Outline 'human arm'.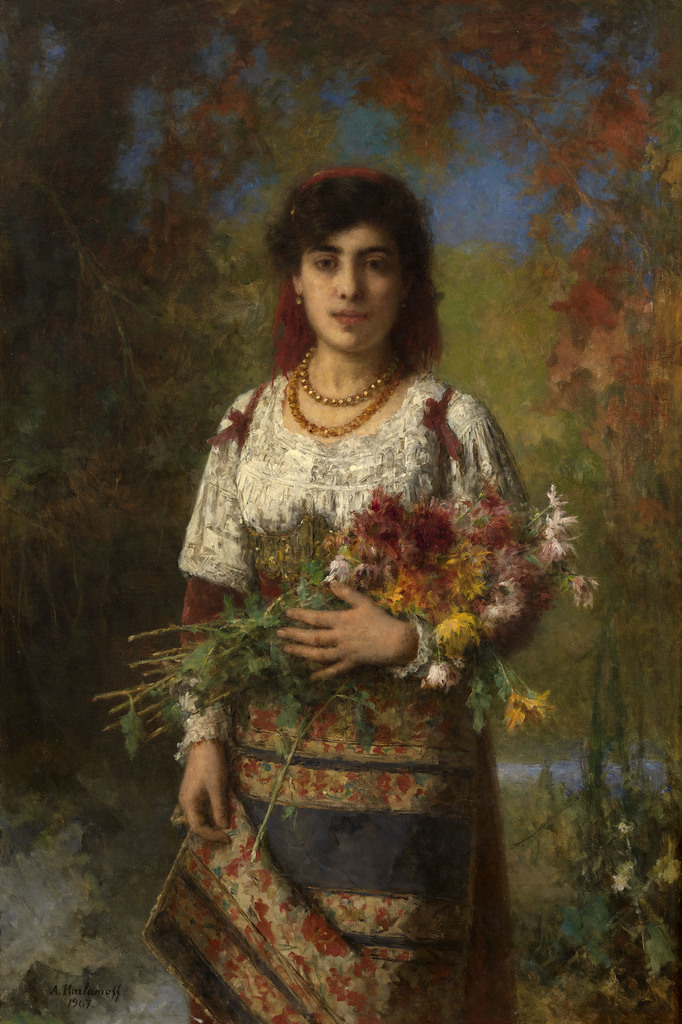
Outline: 277:408:546:687.
